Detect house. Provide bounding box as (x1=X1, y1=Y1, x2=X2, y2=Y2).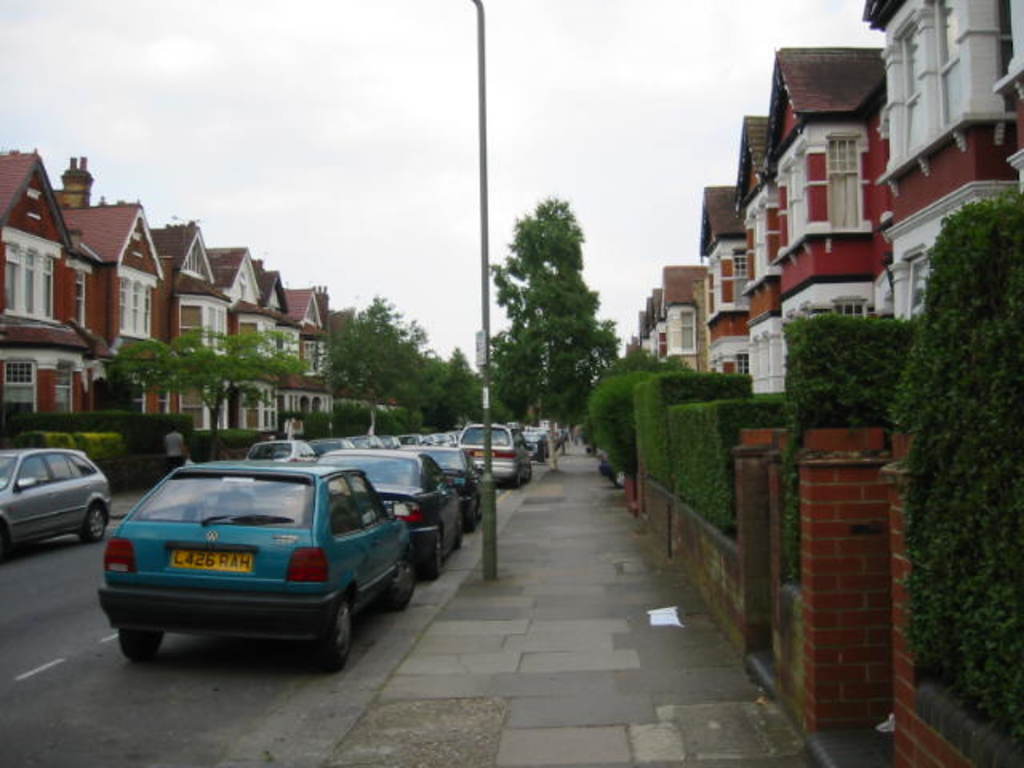
(x1=373, y1=373, x2=418, y2=418).
